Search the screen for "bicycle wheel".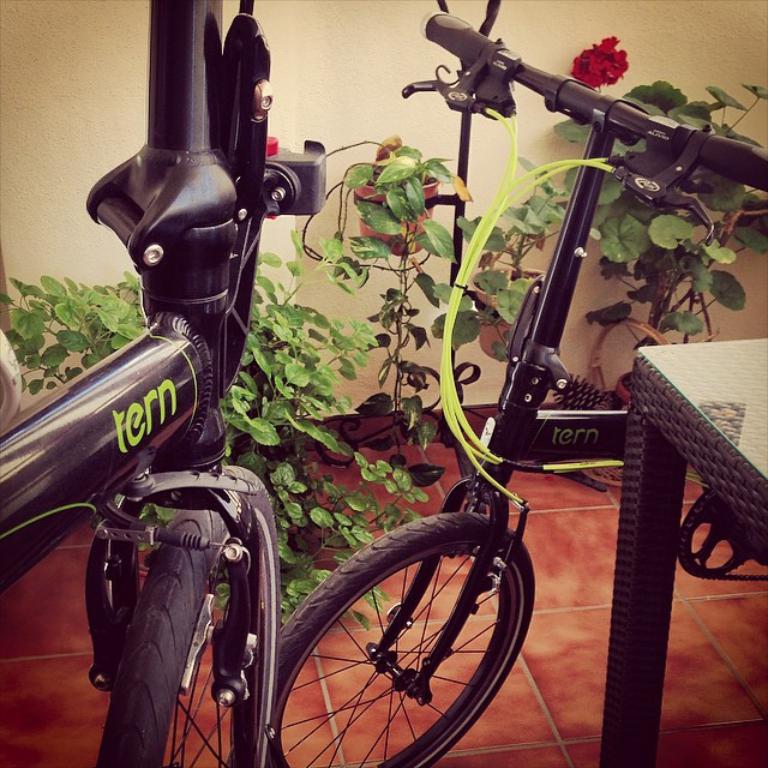
Found at left=95, top=466, right=286, bottom=767.
